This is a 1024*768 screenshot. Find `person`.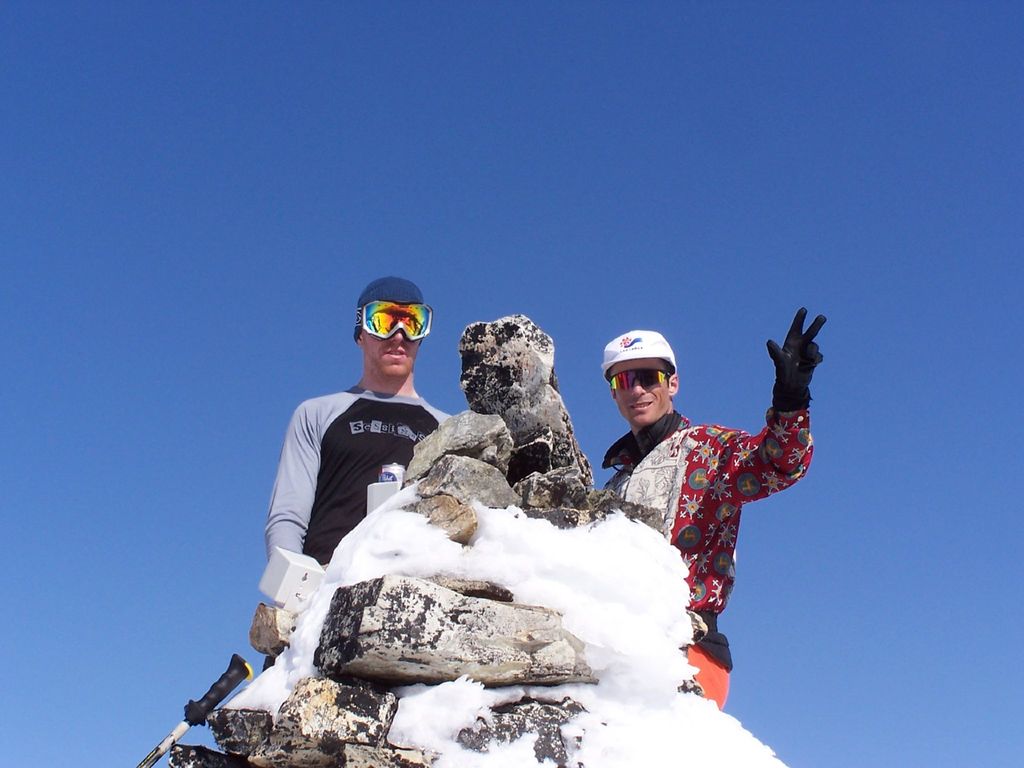
Bounding box: [269,275,460,565].
